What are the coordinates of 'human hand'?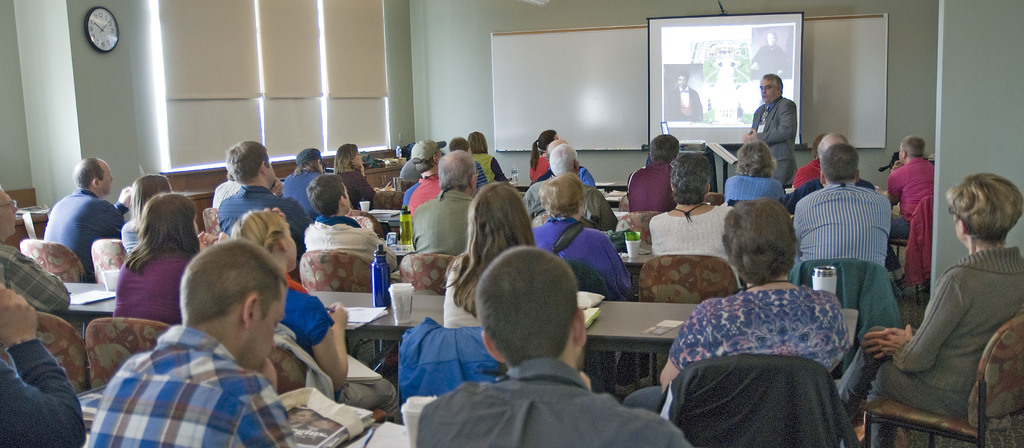
878/324/909/360.
